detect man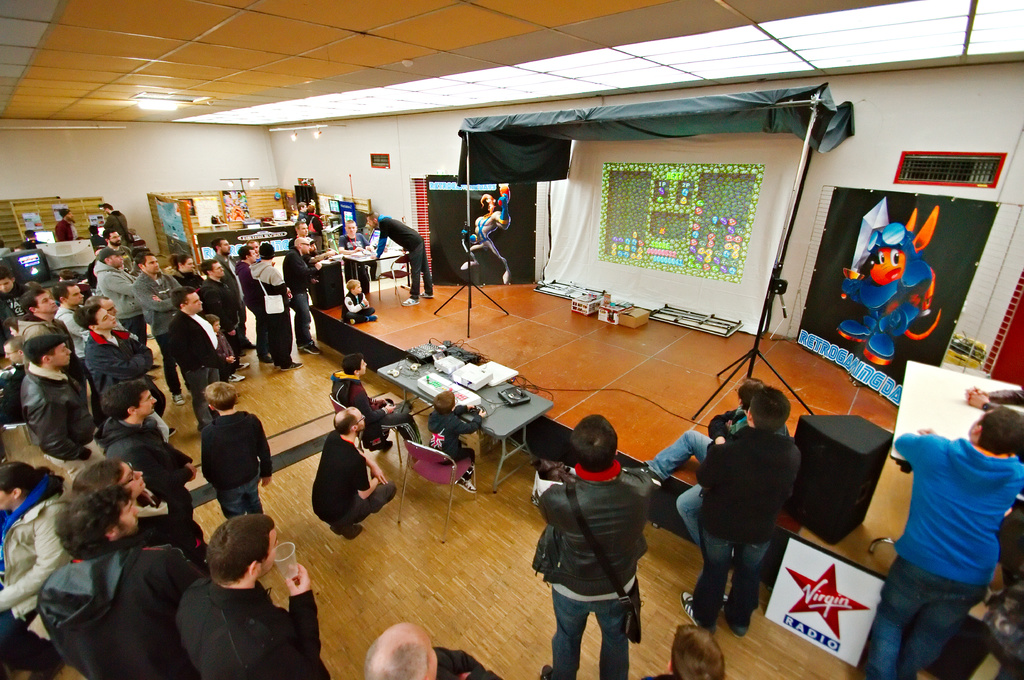
BBox(246, 244, 306, 370)
